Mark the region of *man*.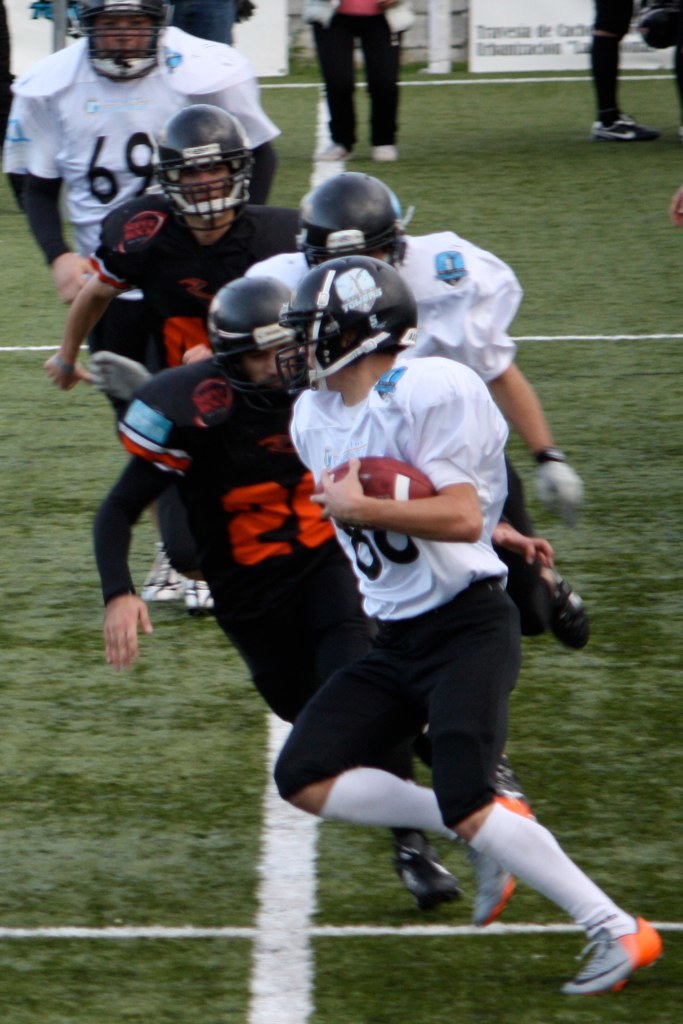
Region: bbox=(258, 253, 679, 990).
